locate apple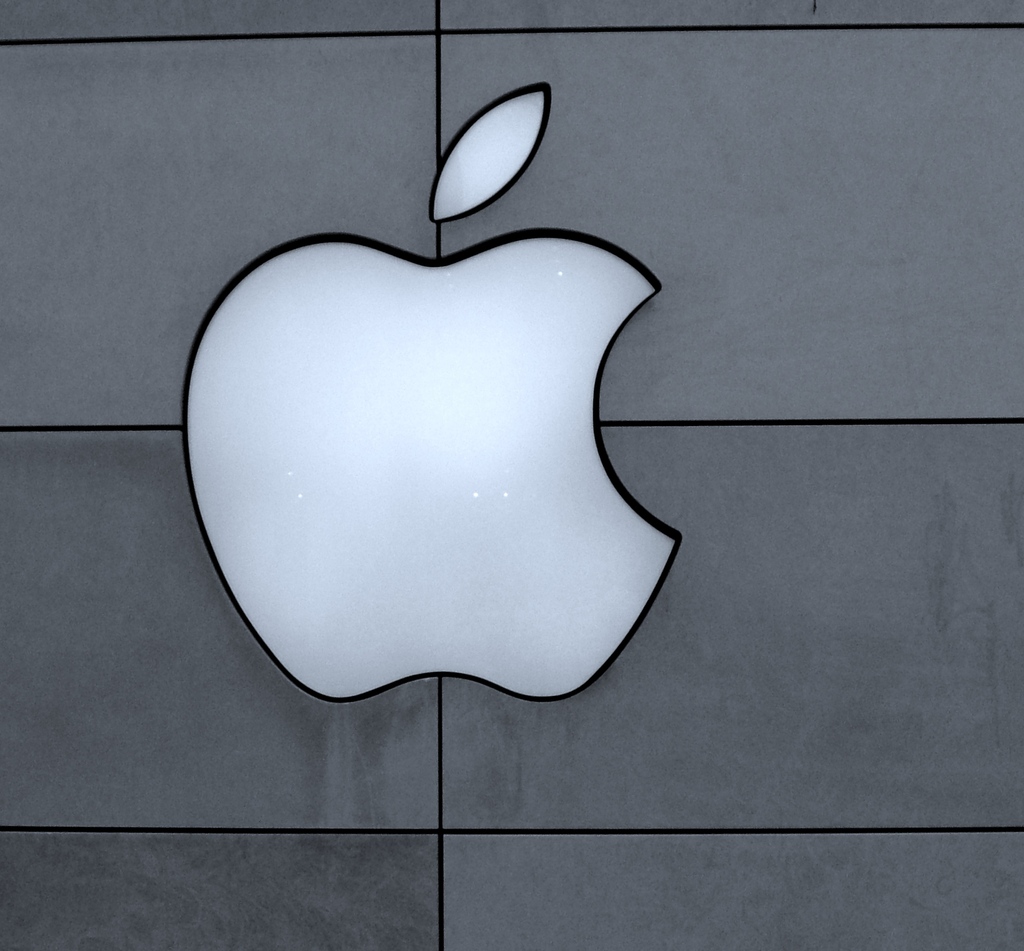
l=230, t=129, r=697, b=691
